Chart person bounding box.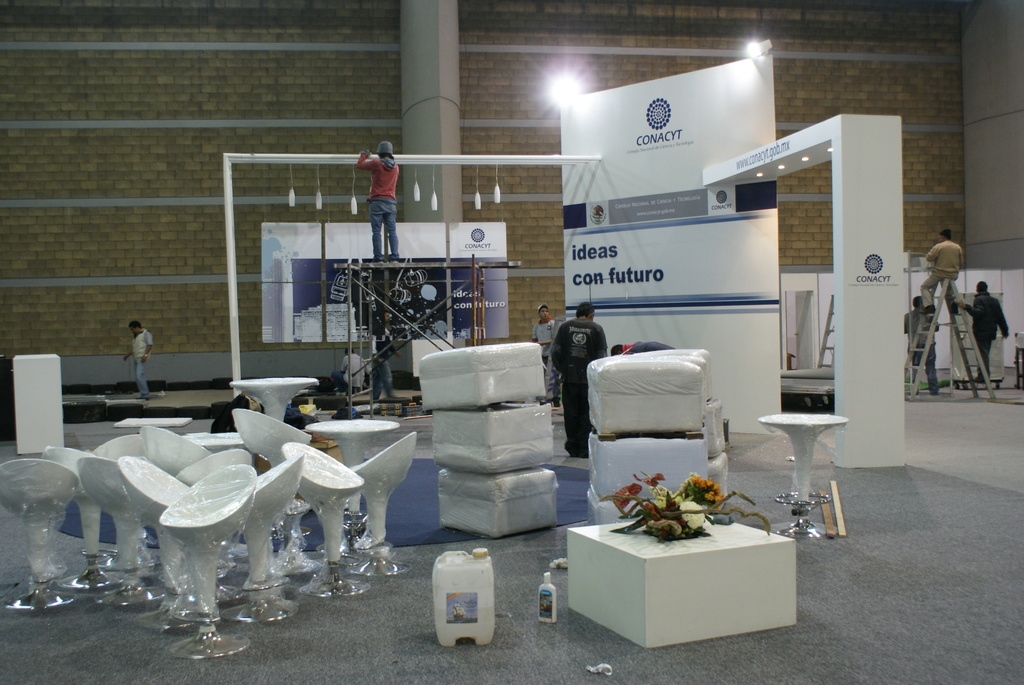
Charted: [x1=550, y1=306, x2=609, y2=461].
